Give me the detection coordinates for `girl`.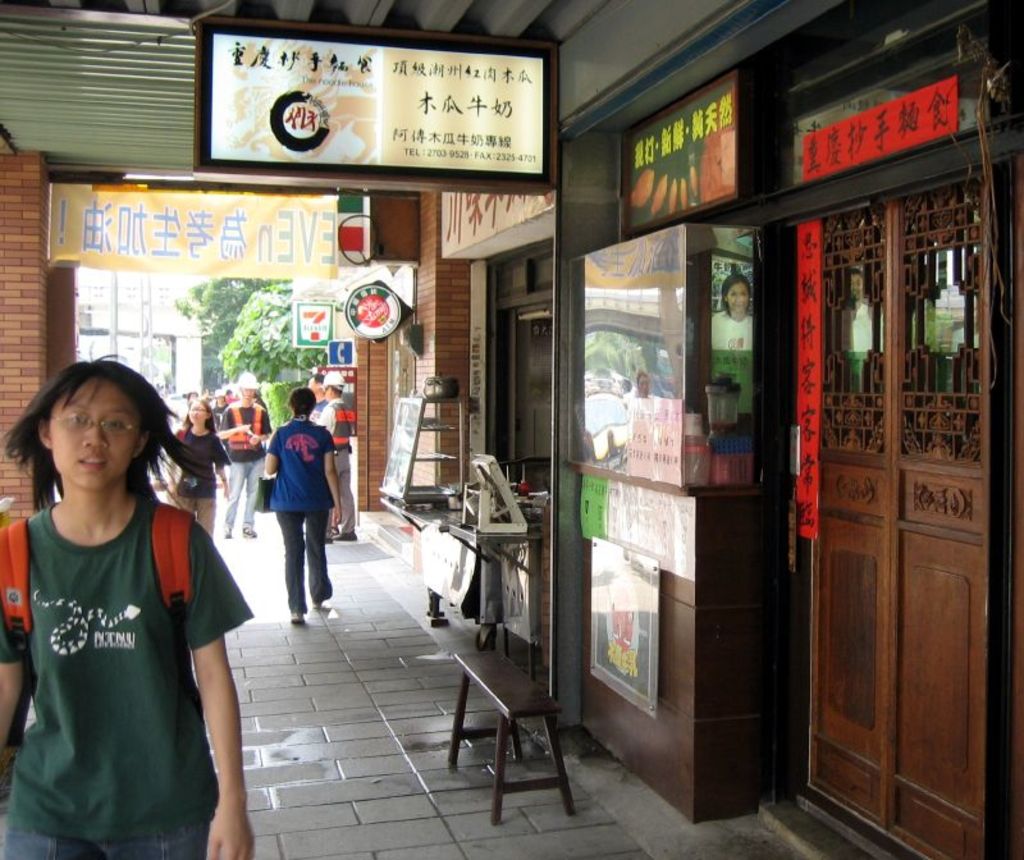
bbox=(0, 342, 253, 842).
